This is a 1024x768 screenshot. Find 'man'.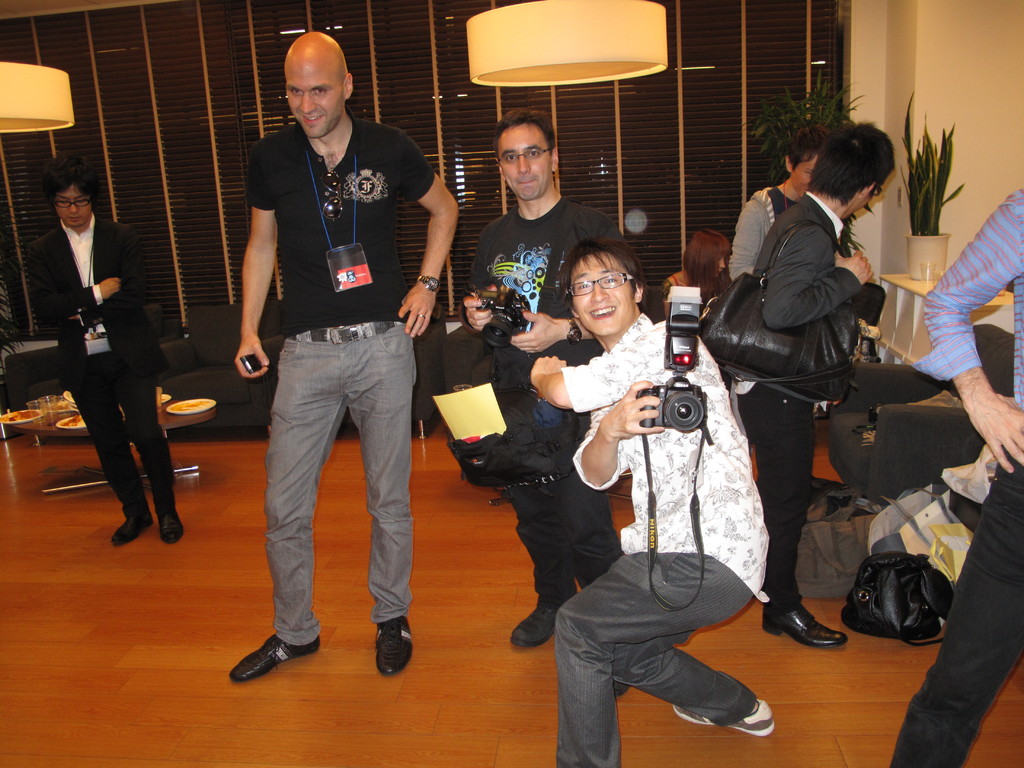
Bounding box: BBox(221, 33, 445, 668).
